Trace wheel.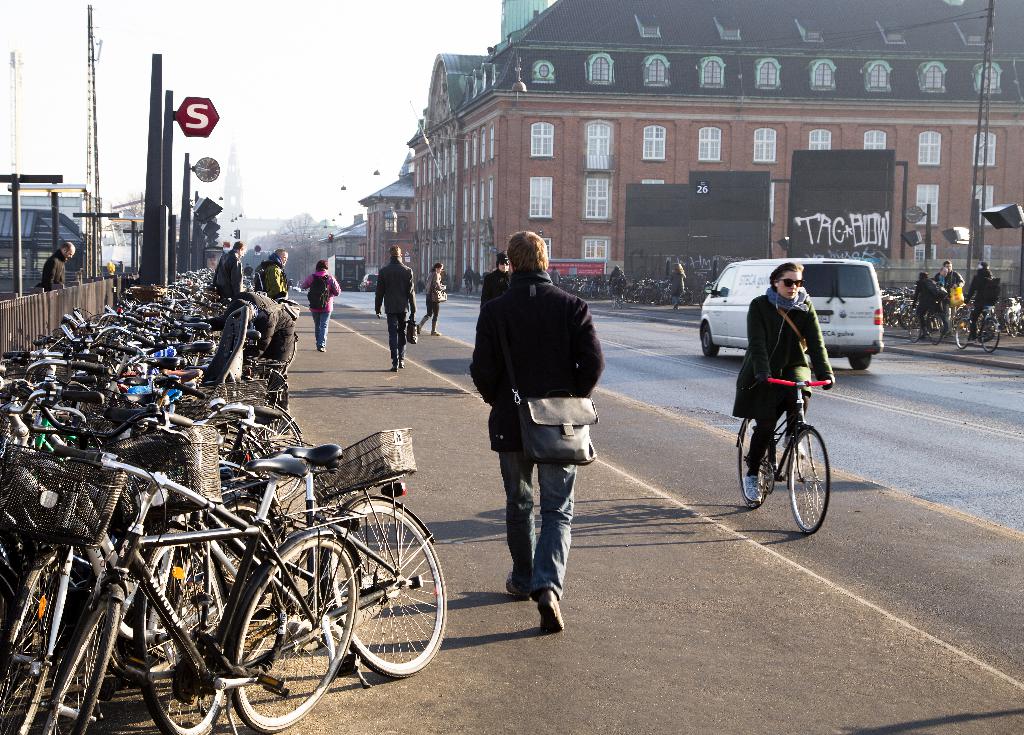
Traced to [left=245, top=403, right=303, bottom=503].
